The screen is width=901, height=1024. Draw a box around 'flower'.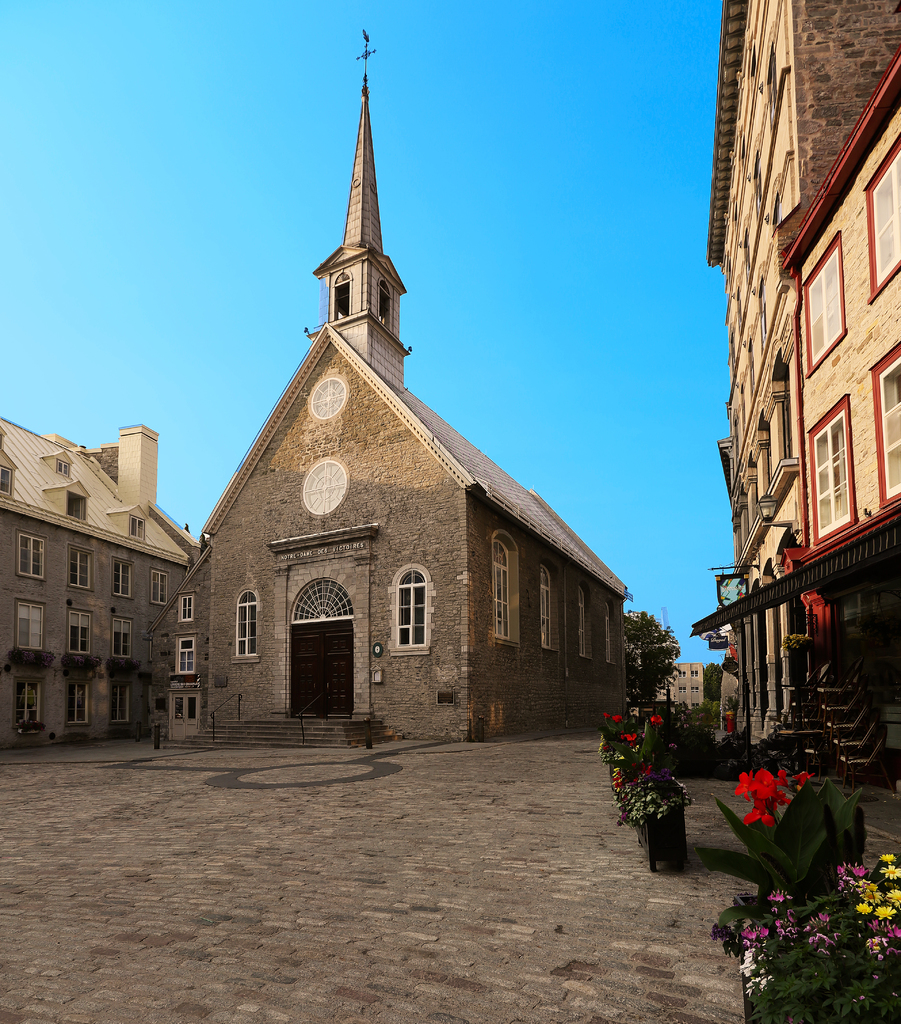
select_region(650, 713, 667, 725).
